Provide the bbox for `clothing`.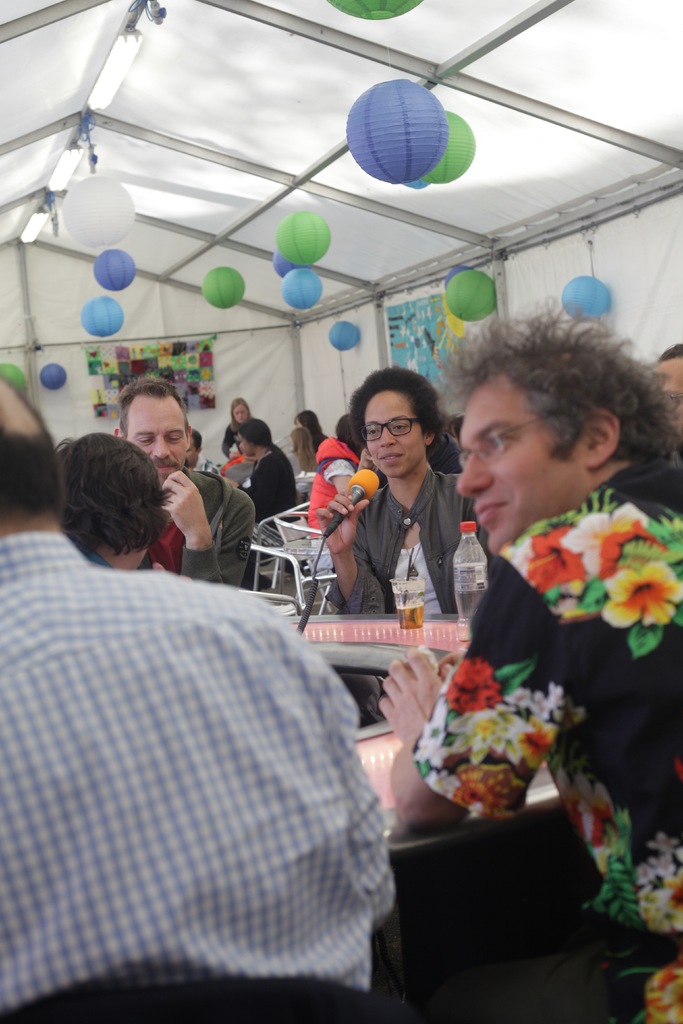
{"x1": 246, "y1": 440, "x2": 300, "y2": 531}.
